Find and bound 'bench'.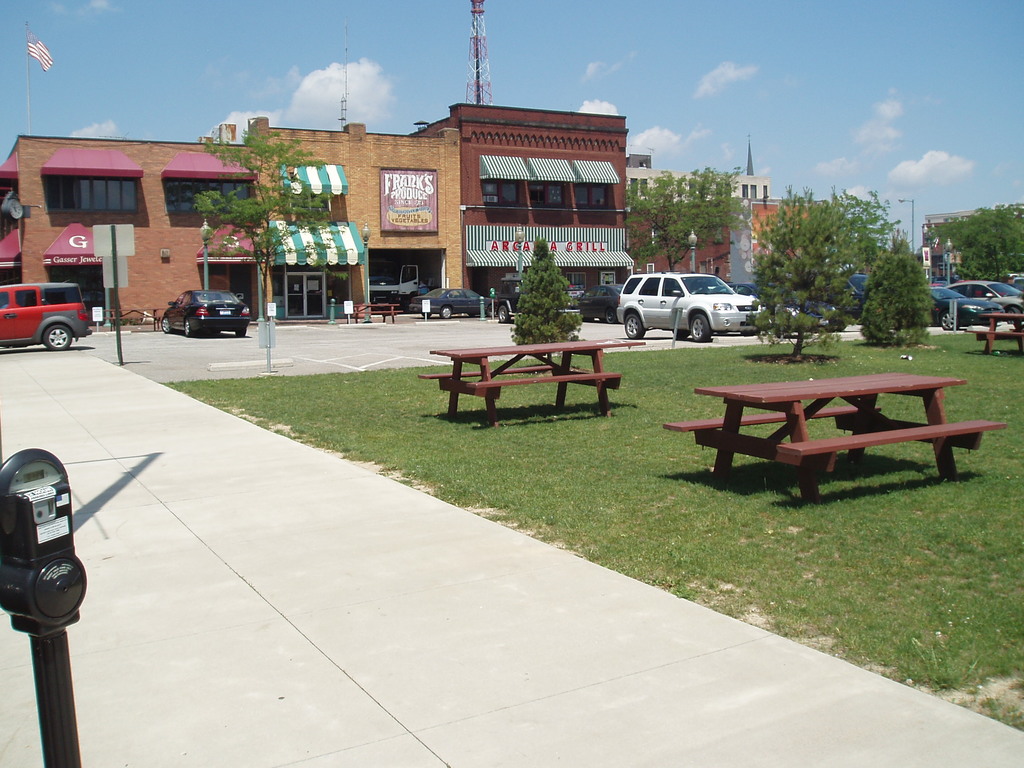
Bound: [x1=422, y1=318, x2=623, y2=426].
